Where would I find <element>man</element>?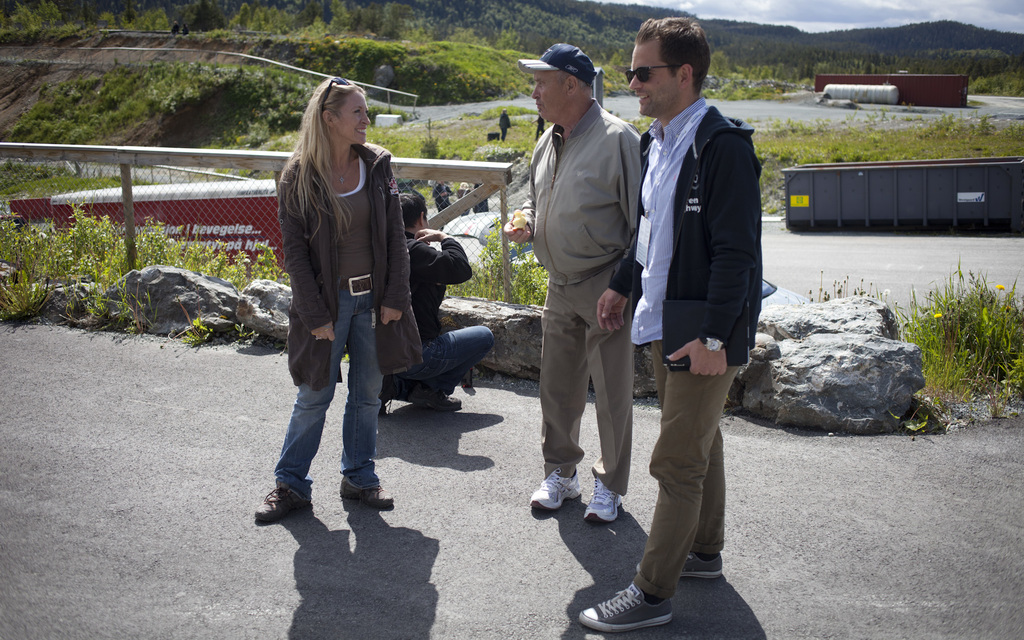
At 380/187/494/413.
